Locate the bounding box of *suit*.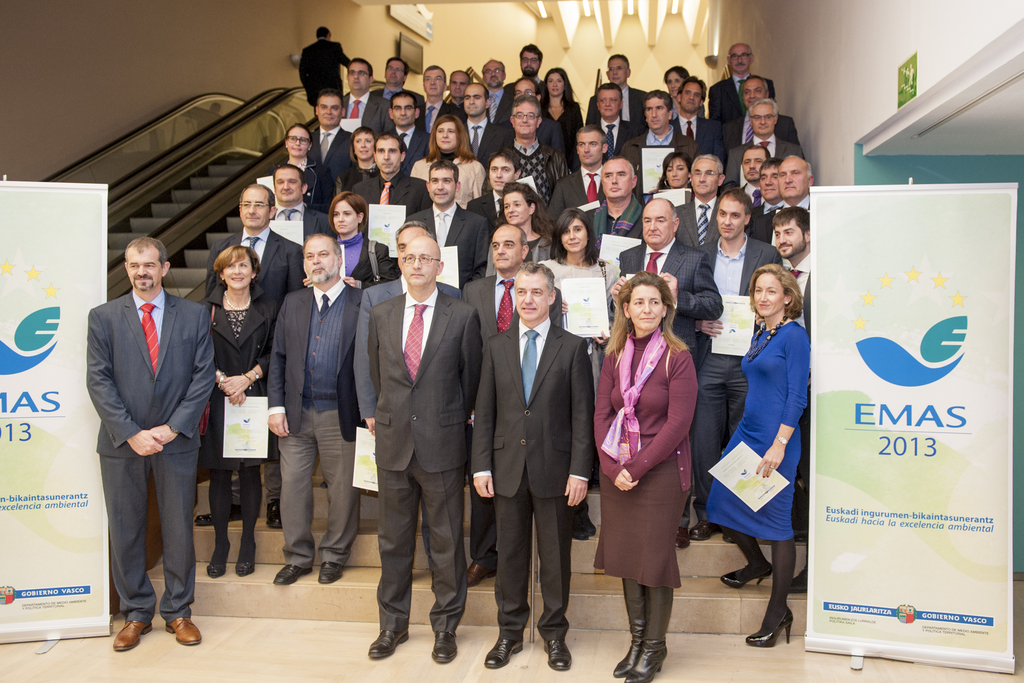
Bounding box: l=505, t=113, r=564, b=154.
